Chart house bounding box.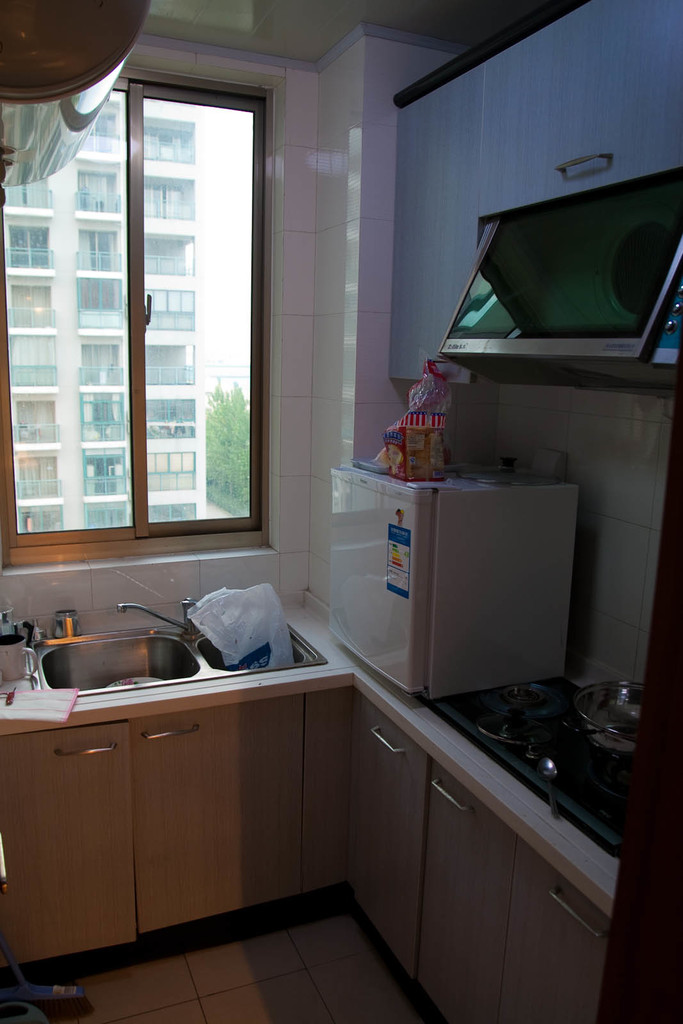
Charted: x1=0 y1=0 x2=682 y2=1021.
